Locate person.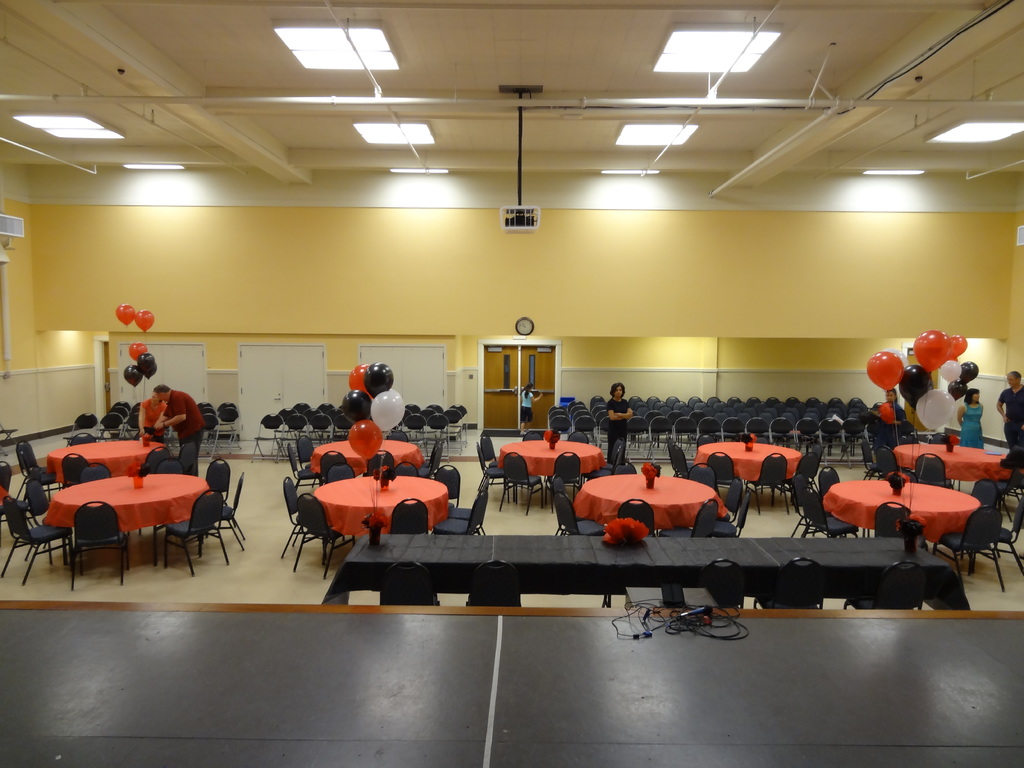
Bounding box: left=956, top=388, right=985, bottom=445.
